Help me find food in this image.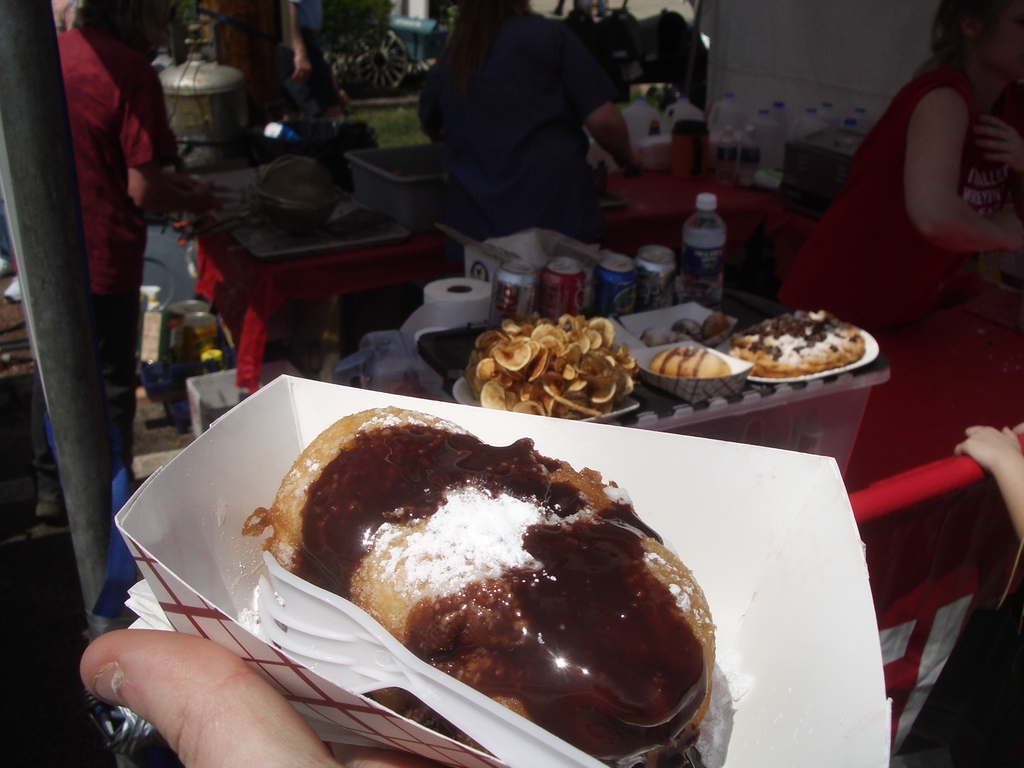
Found it: BBox(726, 307, 865, 380).
